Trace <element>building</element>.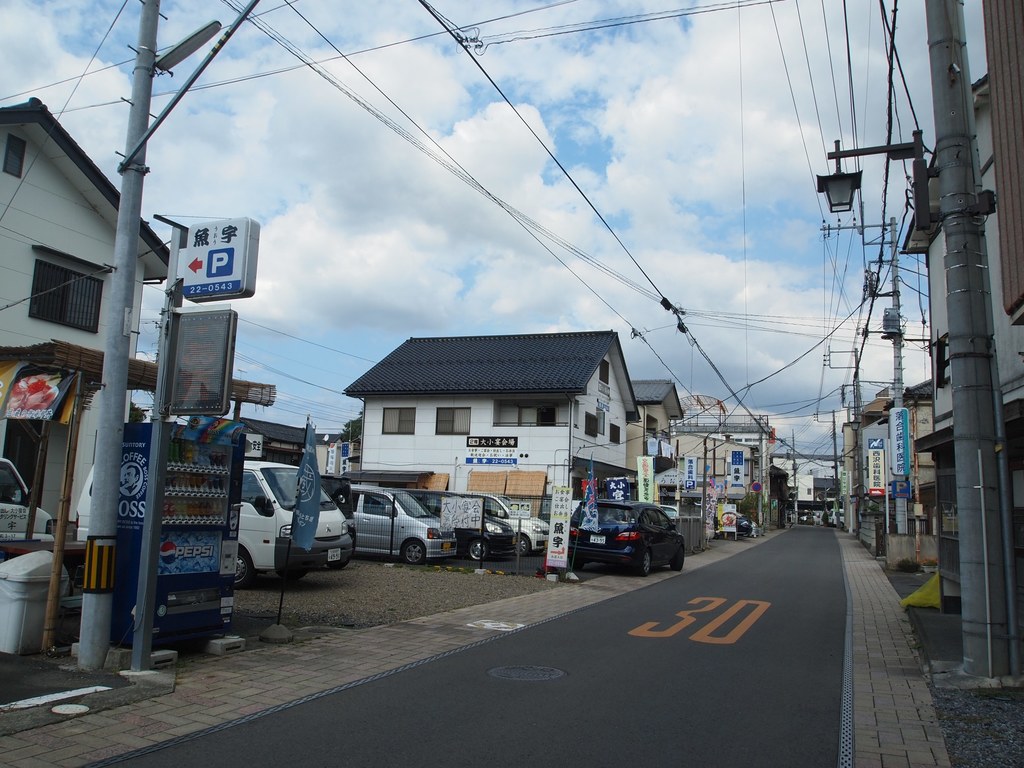
Traced to (342, 330, 640, 522).
